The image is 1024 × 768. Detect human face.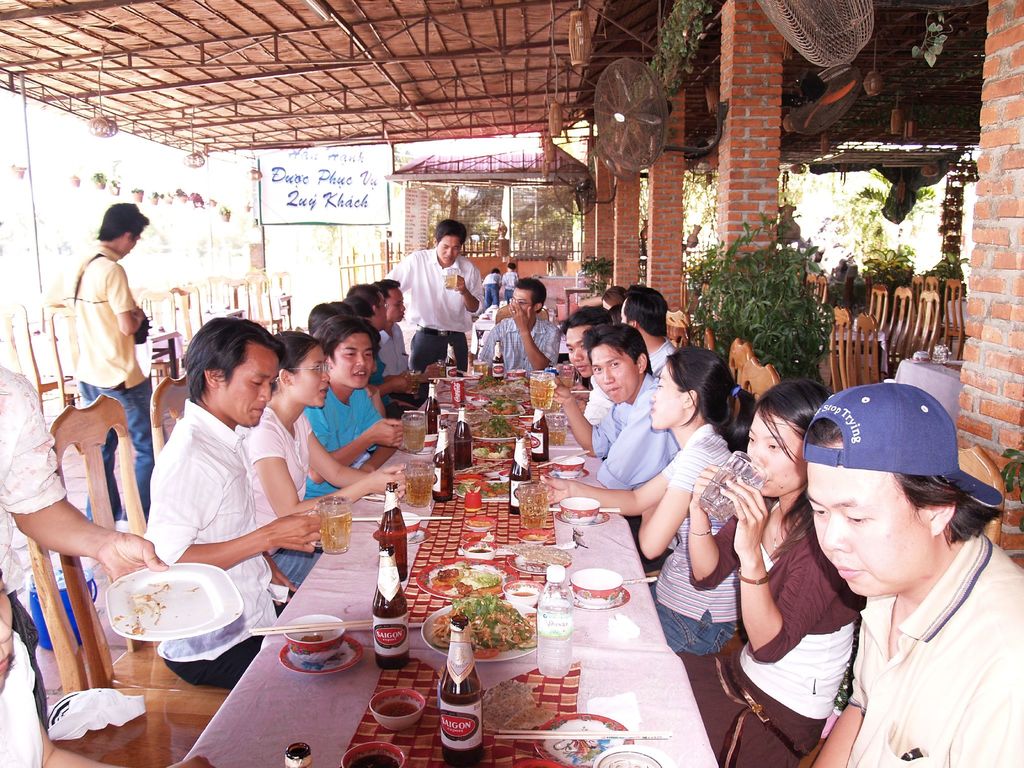
Detection: 294/344/330/410.
